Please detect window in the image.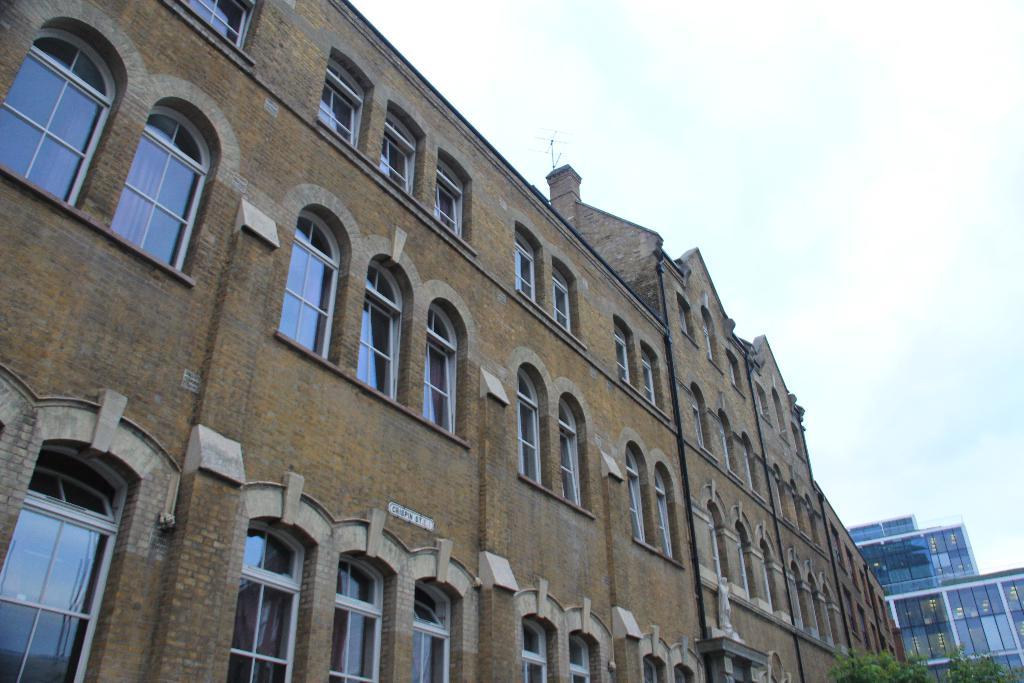
(675,299,698,342).
